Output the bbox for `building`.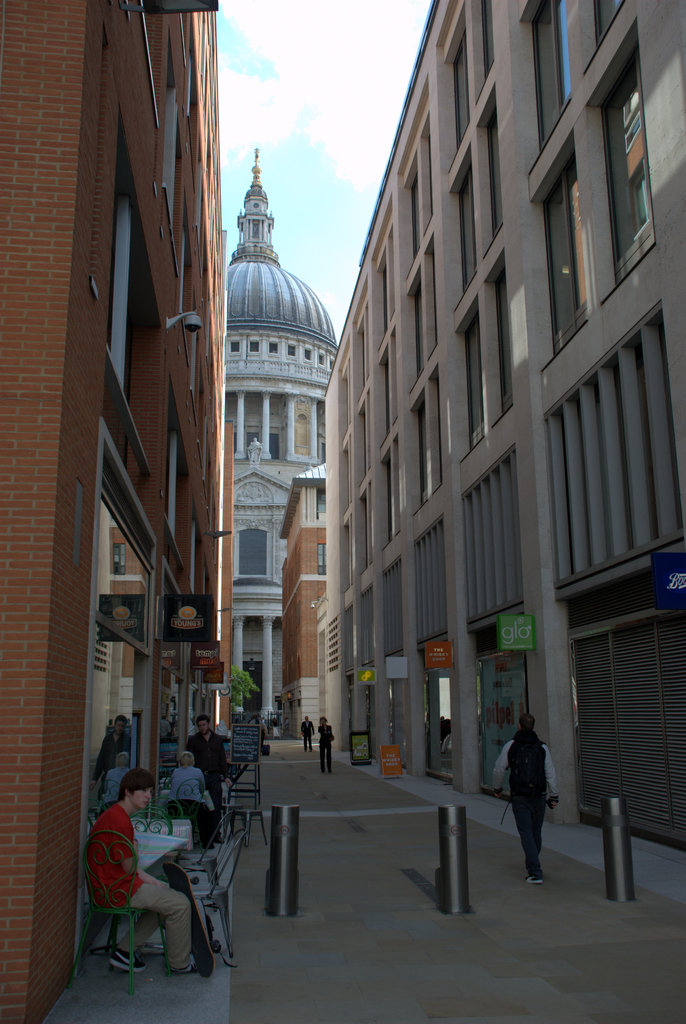
bbox=[281, 458, 339, 743].
